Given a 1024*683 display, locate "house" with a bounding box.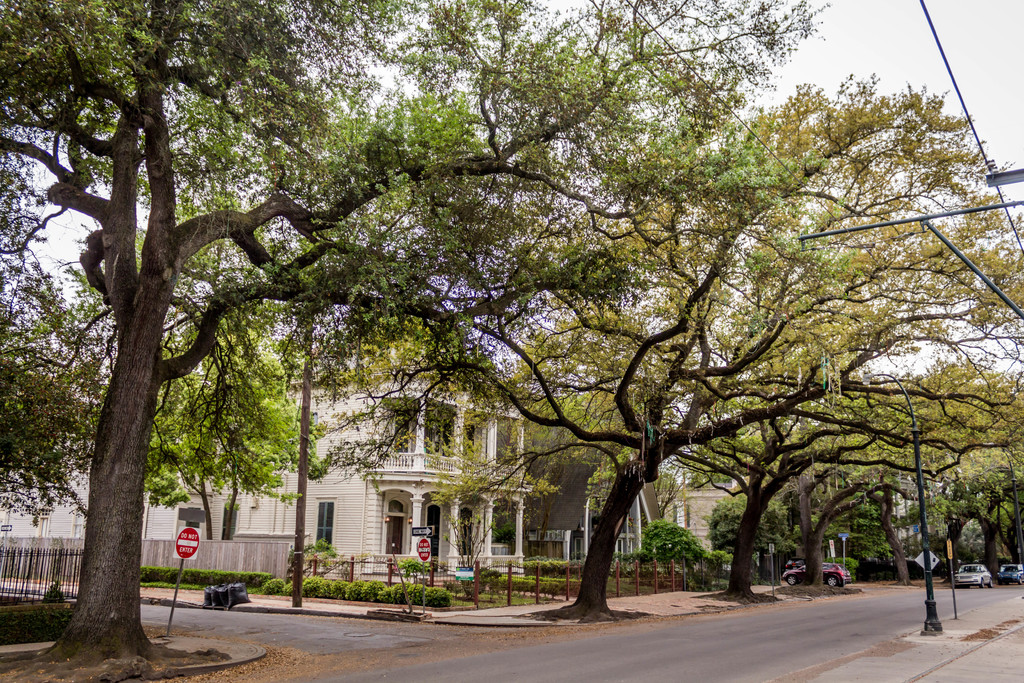
Located: rect(810, 470, 858, 534).
